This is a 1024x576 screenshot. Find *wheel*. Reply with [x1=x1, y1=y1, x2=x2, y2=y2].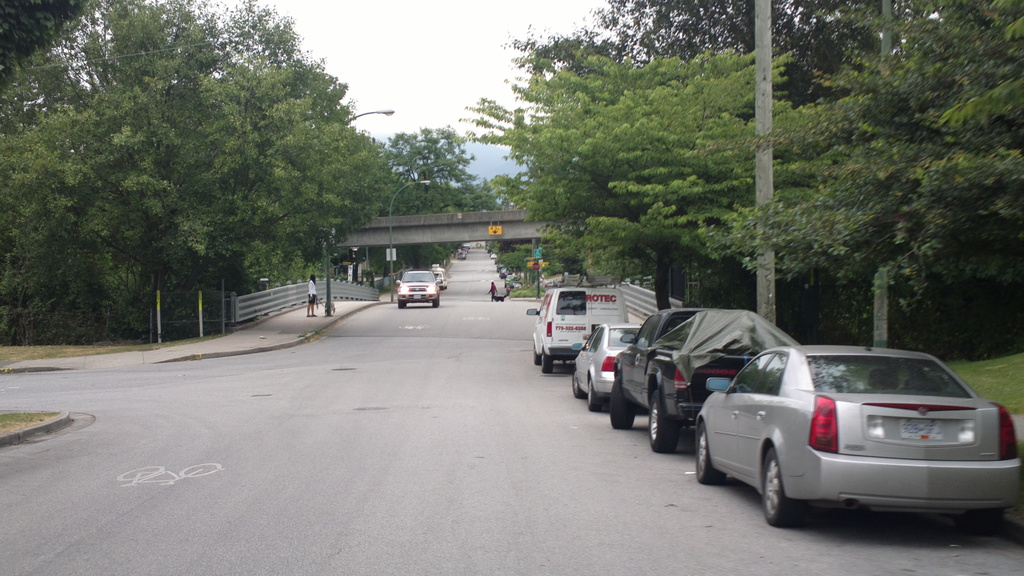
[x1=540, y1=351, x2=552, y2=371].
